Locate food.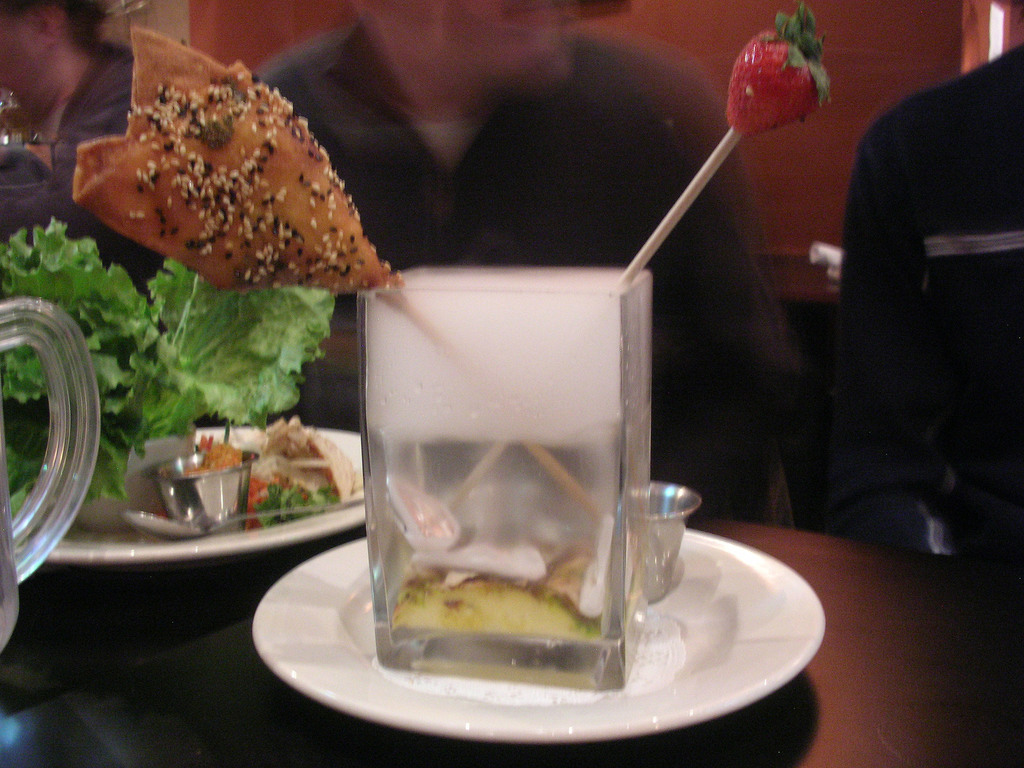
Bounding box: 723 1 835 140.
